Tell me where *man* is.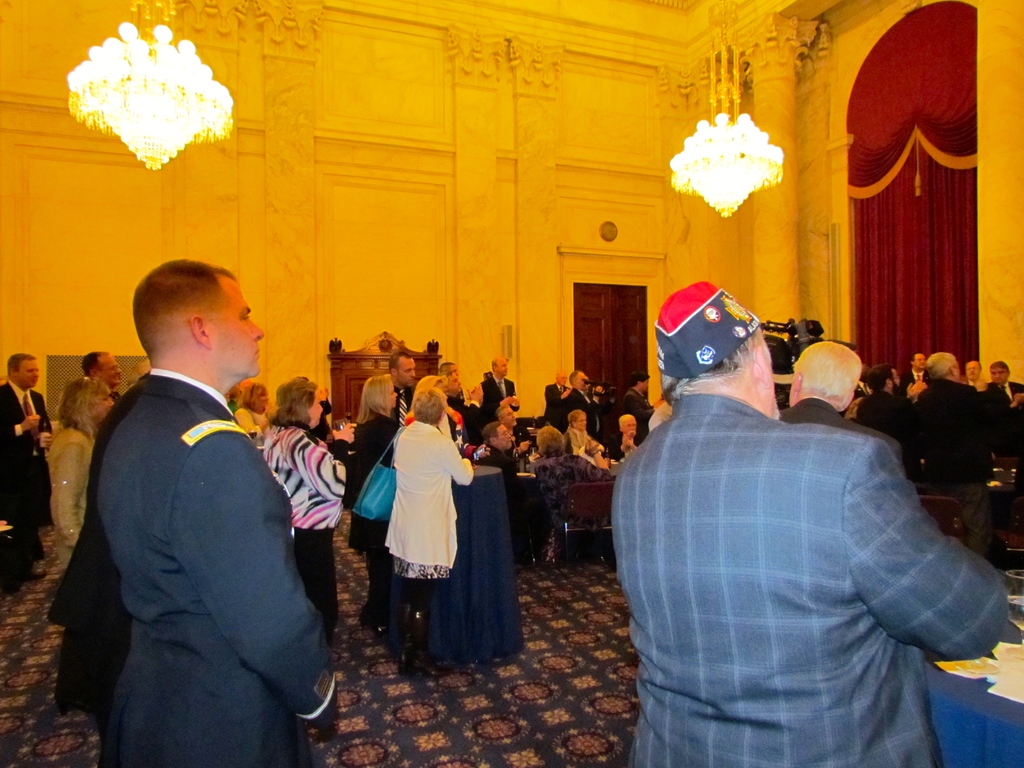
*man* is at bbox=(619, 372, 654, 443).
